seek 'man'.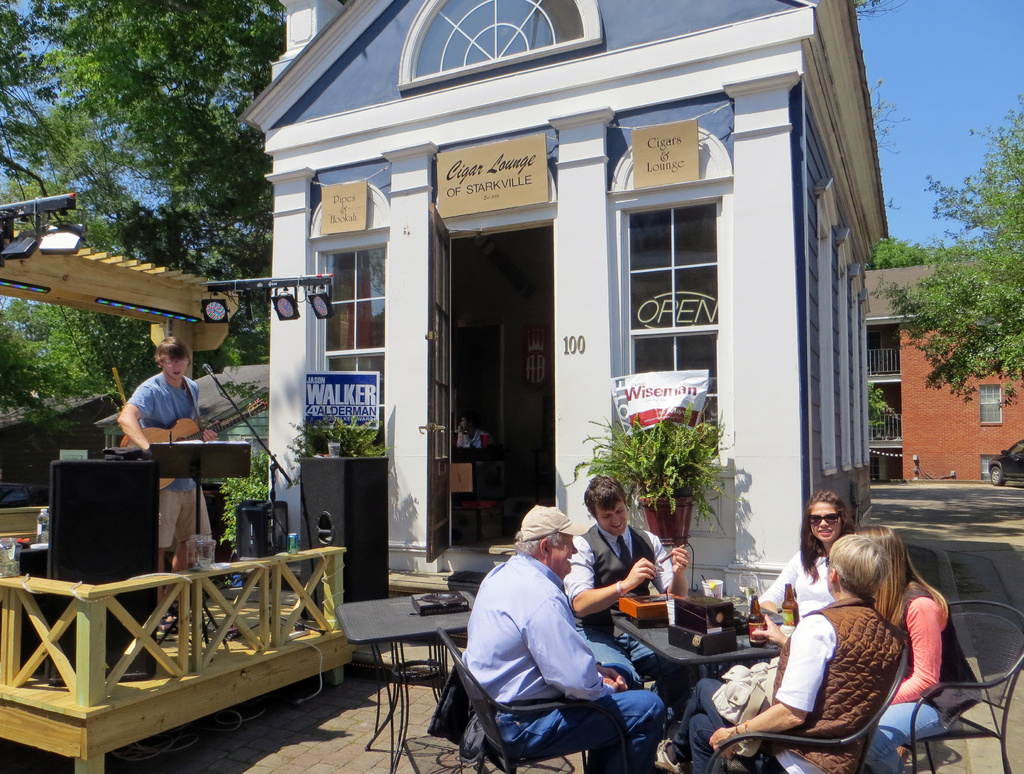
region(109, 334, 213, 617).
